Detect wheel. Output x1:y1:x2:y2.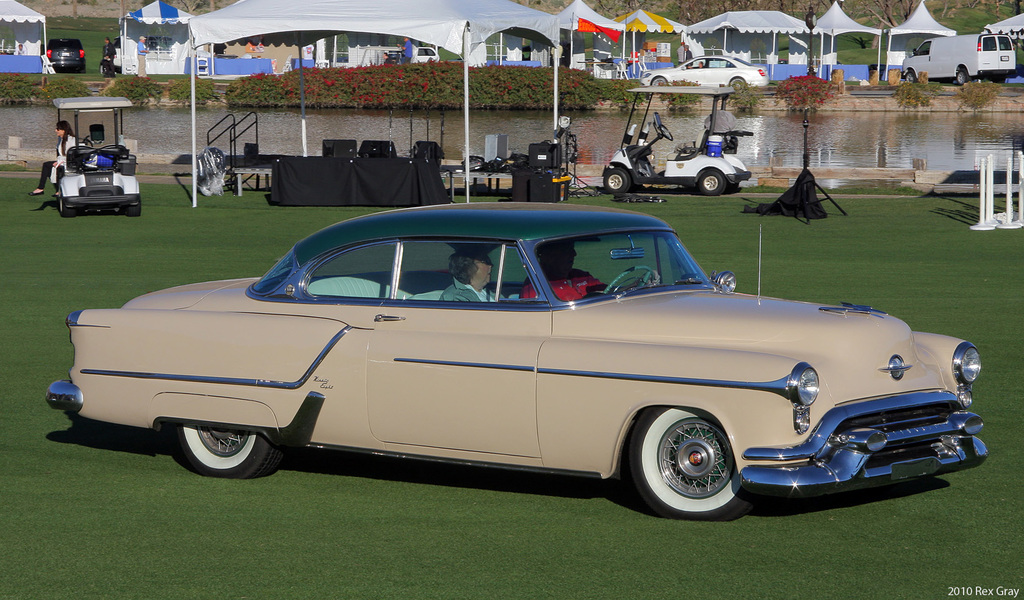
992:76:1004:83.
